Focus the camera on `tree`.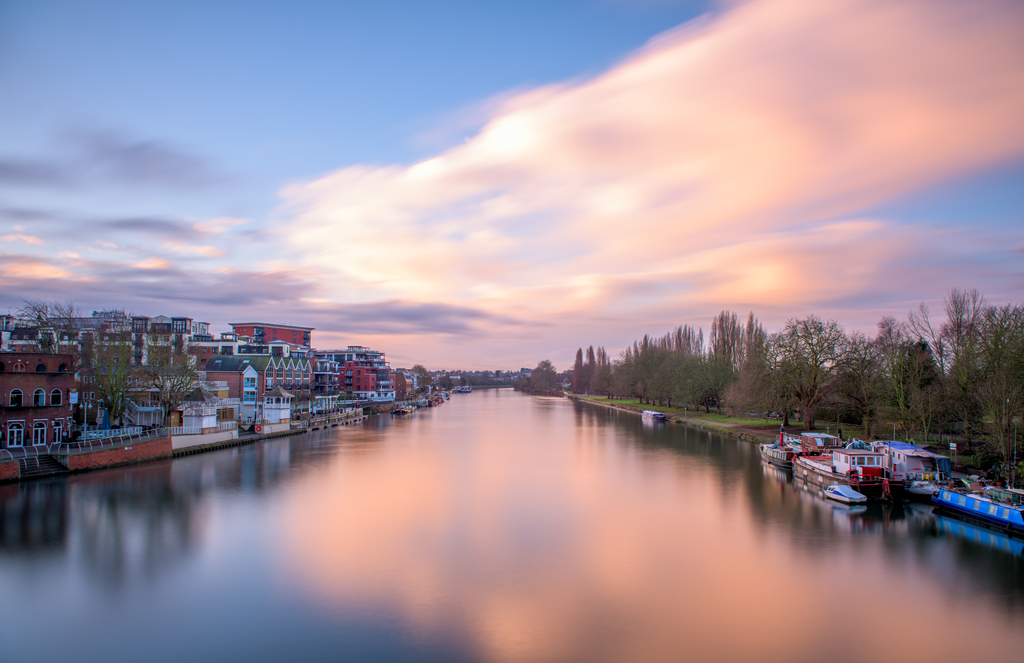
Focus region: x1=99 y1=338 x2=140 y2=424.
